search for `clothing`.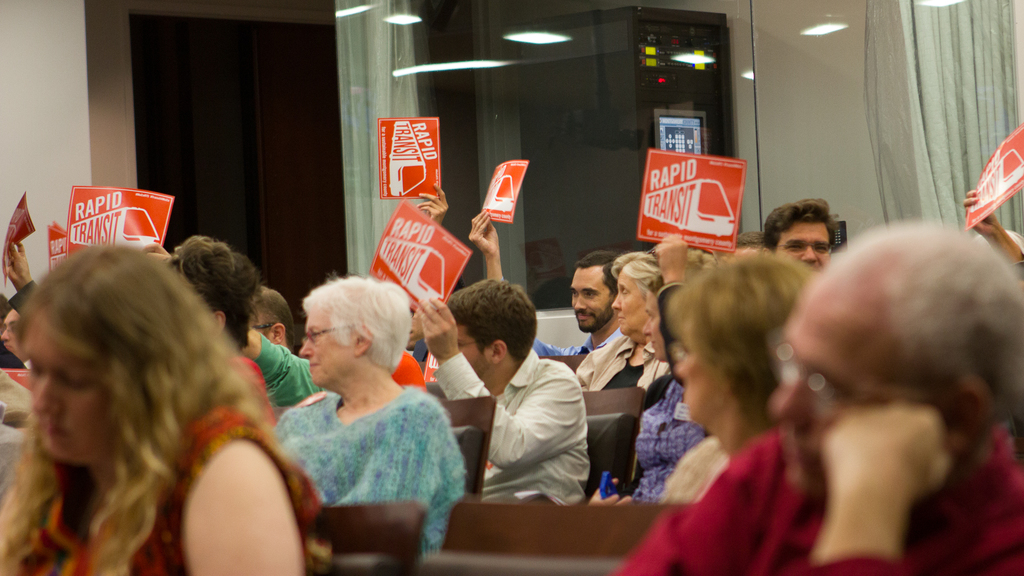
Found at locate(611, 428, 1023, 575).
